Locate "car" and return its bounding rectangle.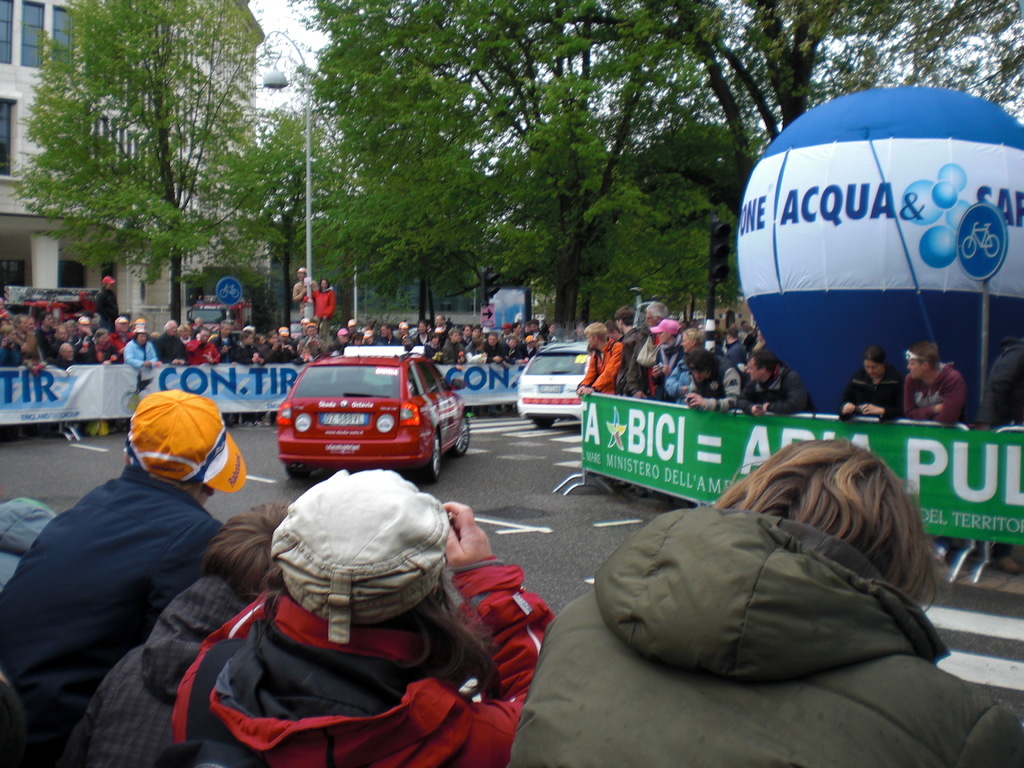
region(516, 341, 588, 439).
